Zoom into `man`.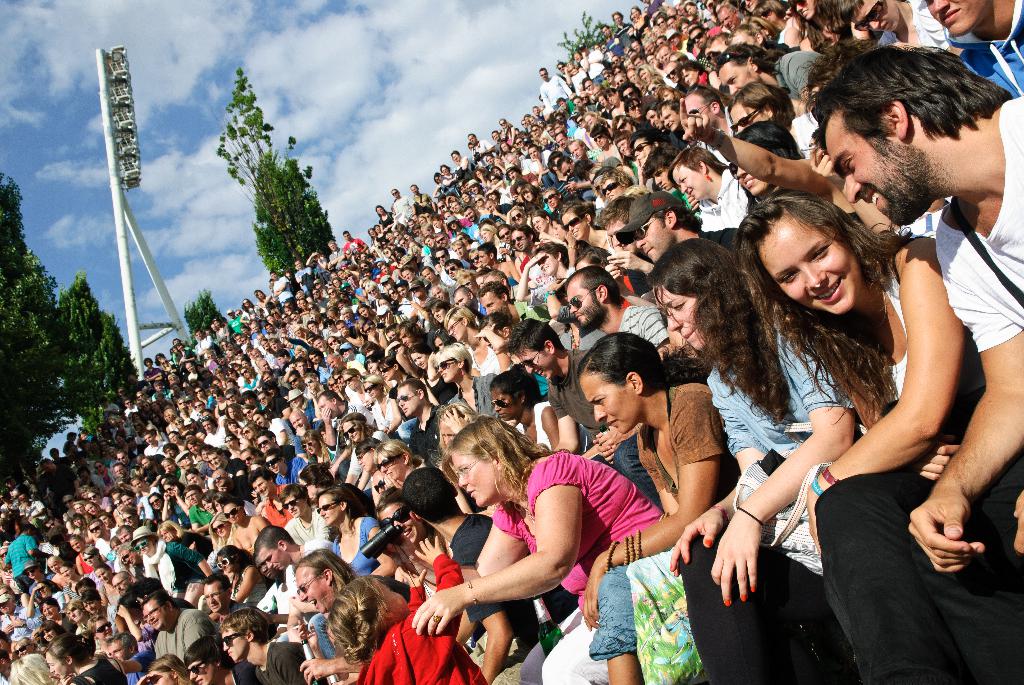
Zoom target: detection(801, 28, 1018, 681).
